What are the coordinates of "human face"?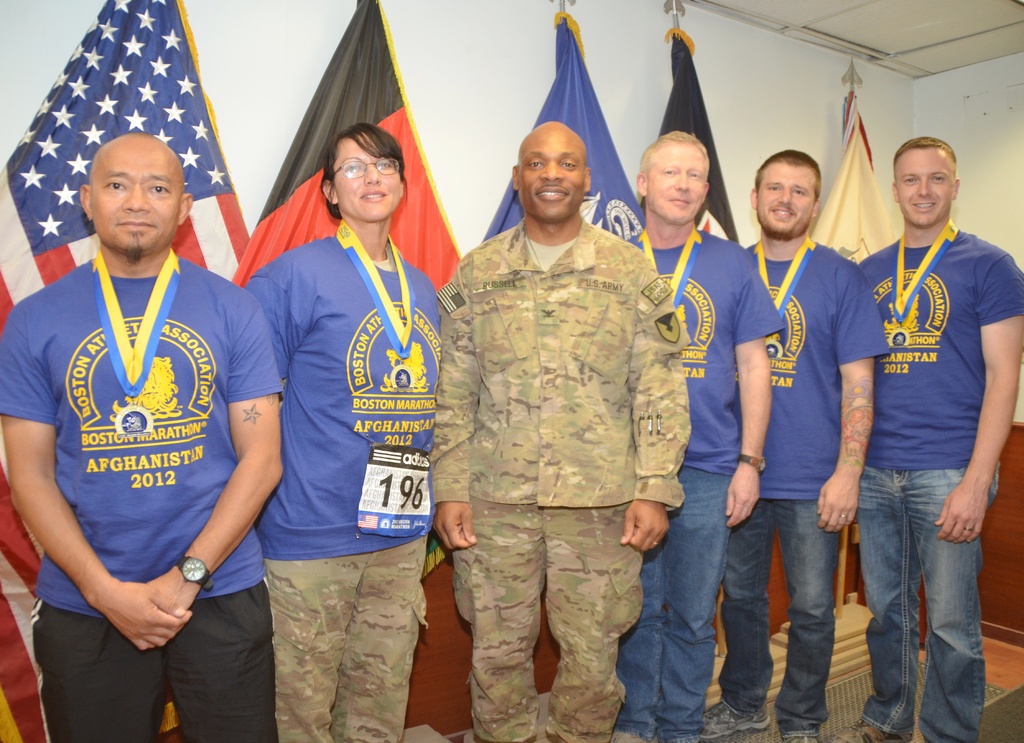
pyautogui.locateOnScreen(755, 163, 819, 237).
